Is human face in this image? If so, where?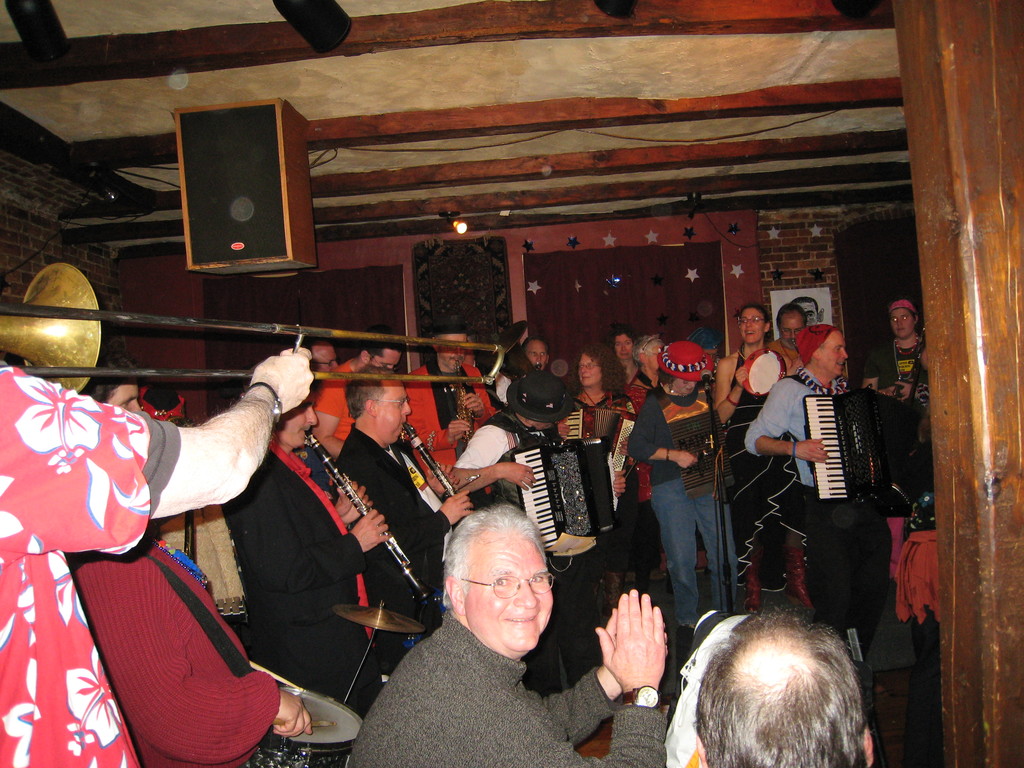
Yes, at BBox(575, 343, 610, 397).
